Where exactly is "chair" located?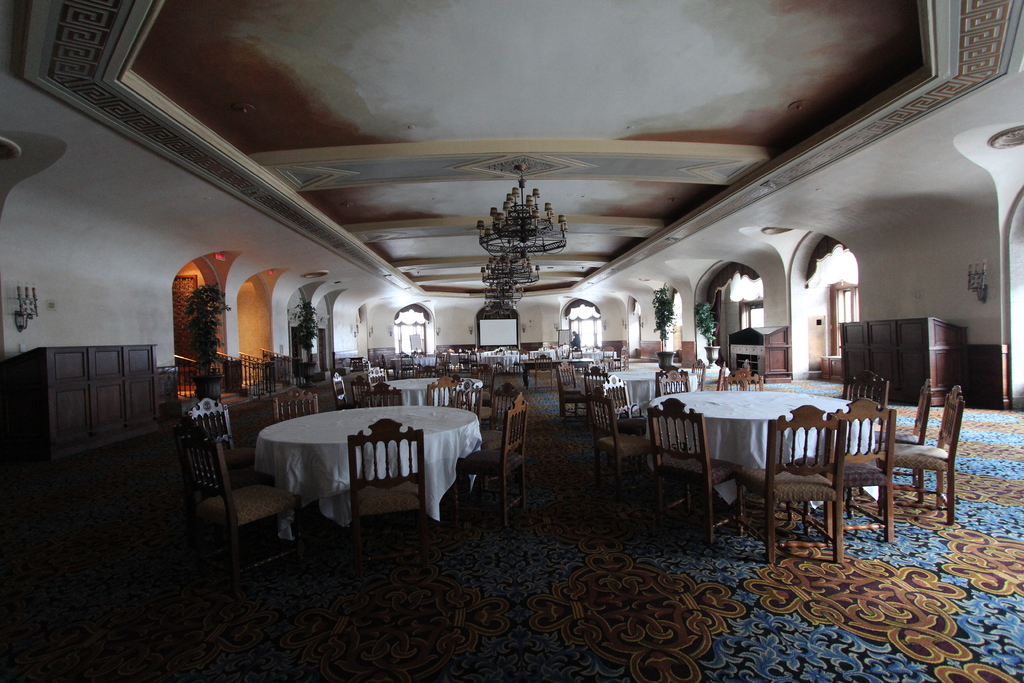
Its bounding box is [643, 395, 748, 544].
